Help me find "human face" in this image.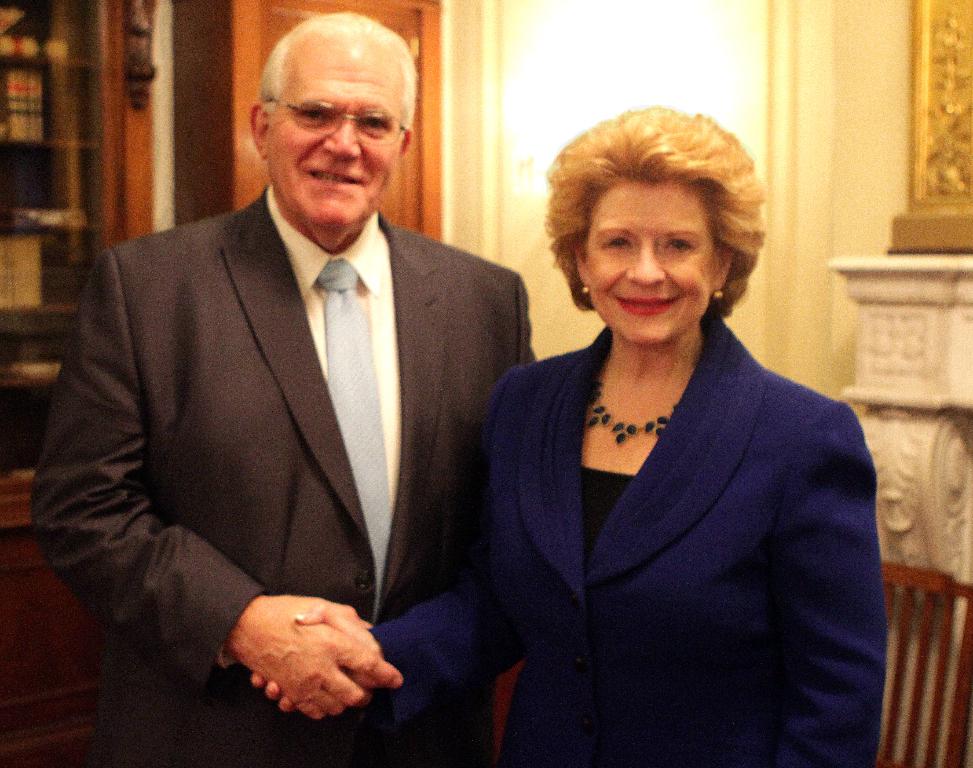
Found it: rect(263, 31, 403, 233).
